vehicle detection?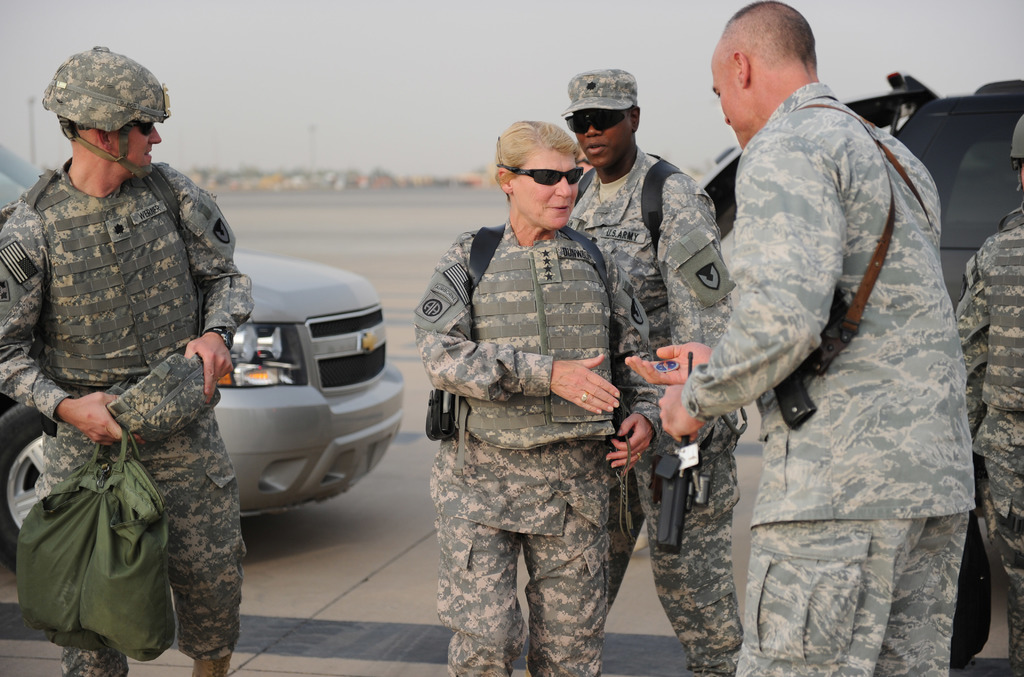
{"left": 0, "top": 143, "right": 404, "bottom": 571}
